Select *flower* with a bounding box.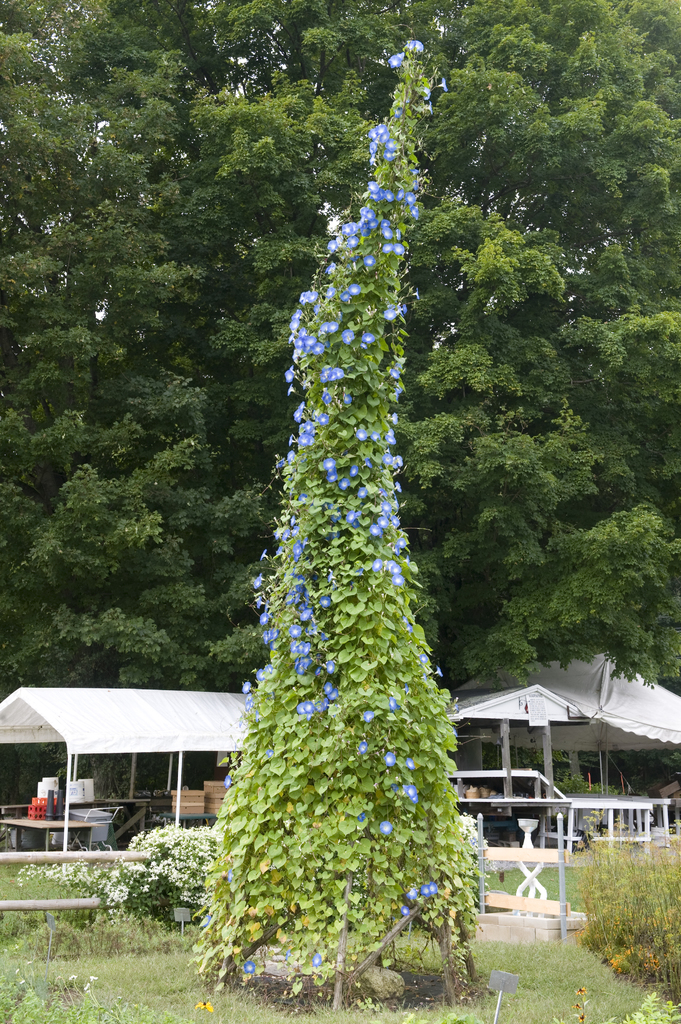
BBox(405, 39, 417, 49).
